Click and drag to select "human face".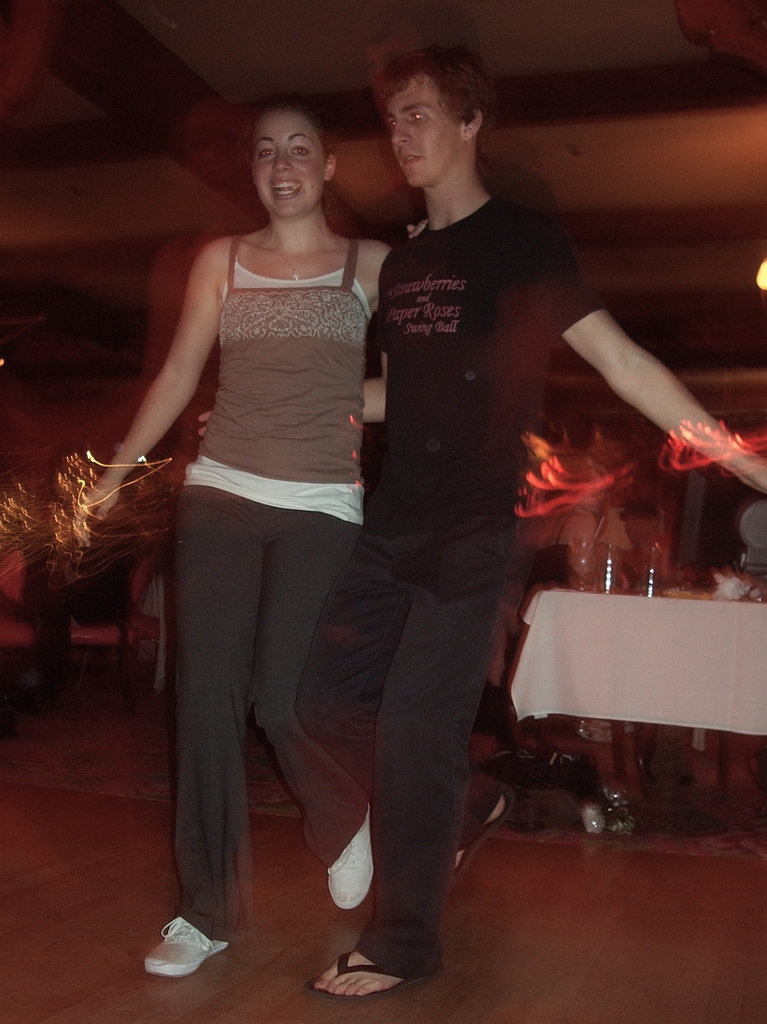
Selection: locate(393, 84, 460, 186).
